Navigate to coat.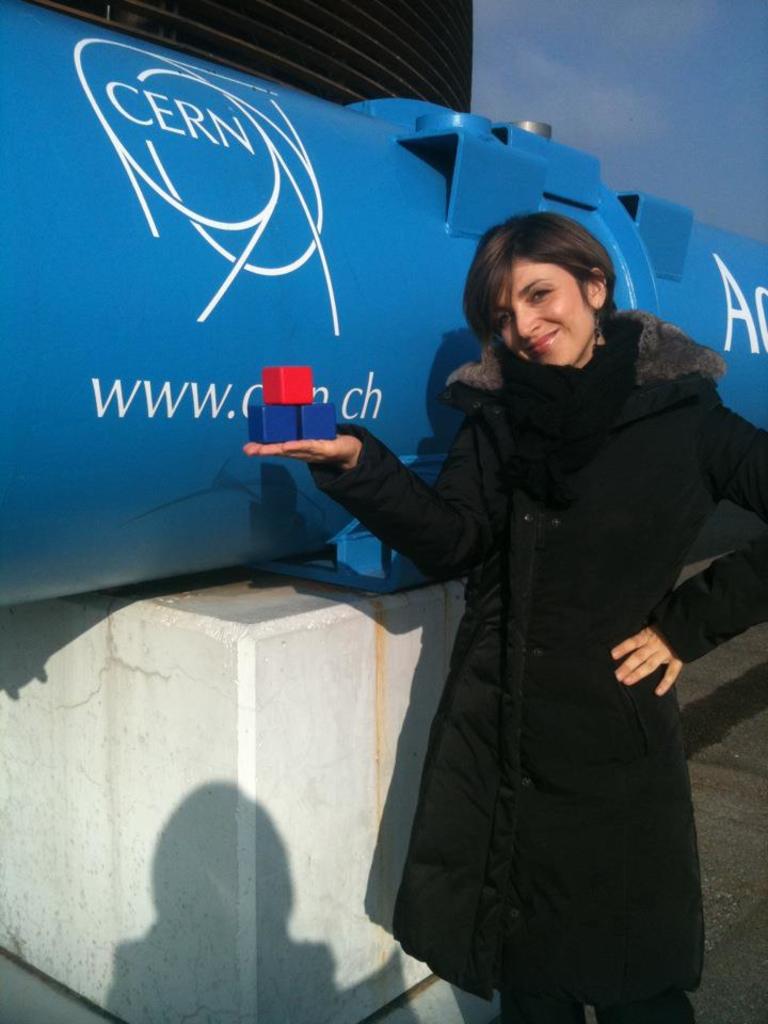
Navigation target: locate(399, 205, 731, 999).
